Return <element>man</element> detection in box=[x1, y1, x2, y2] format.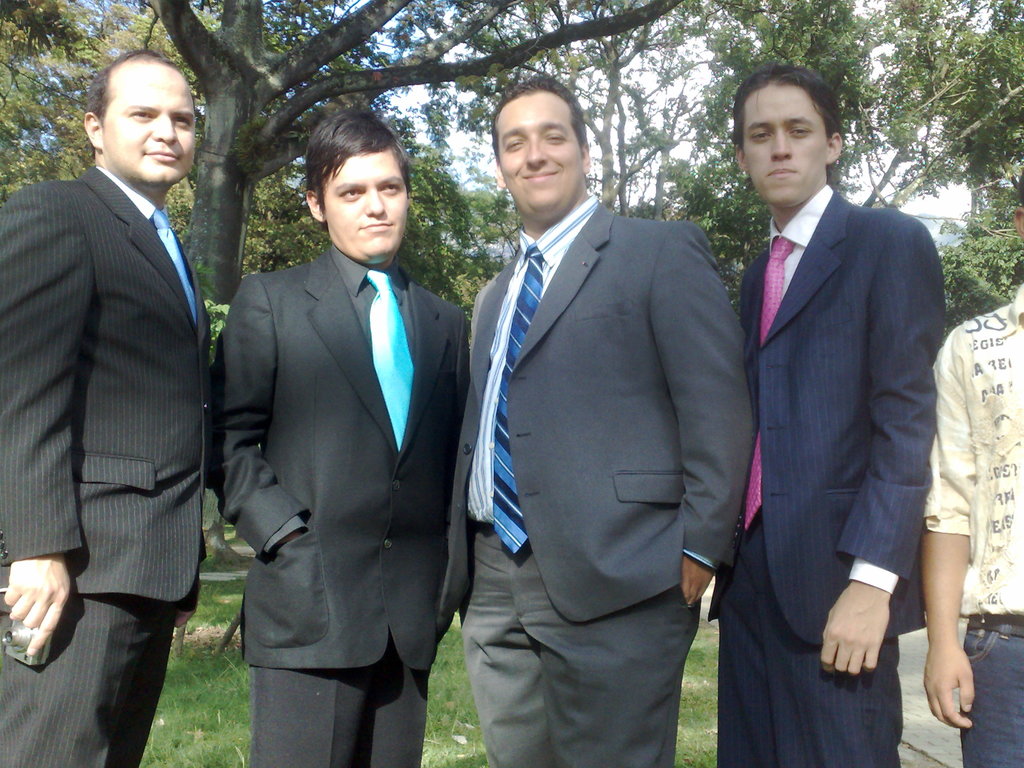
box=[919, 165, 1023, 765].
